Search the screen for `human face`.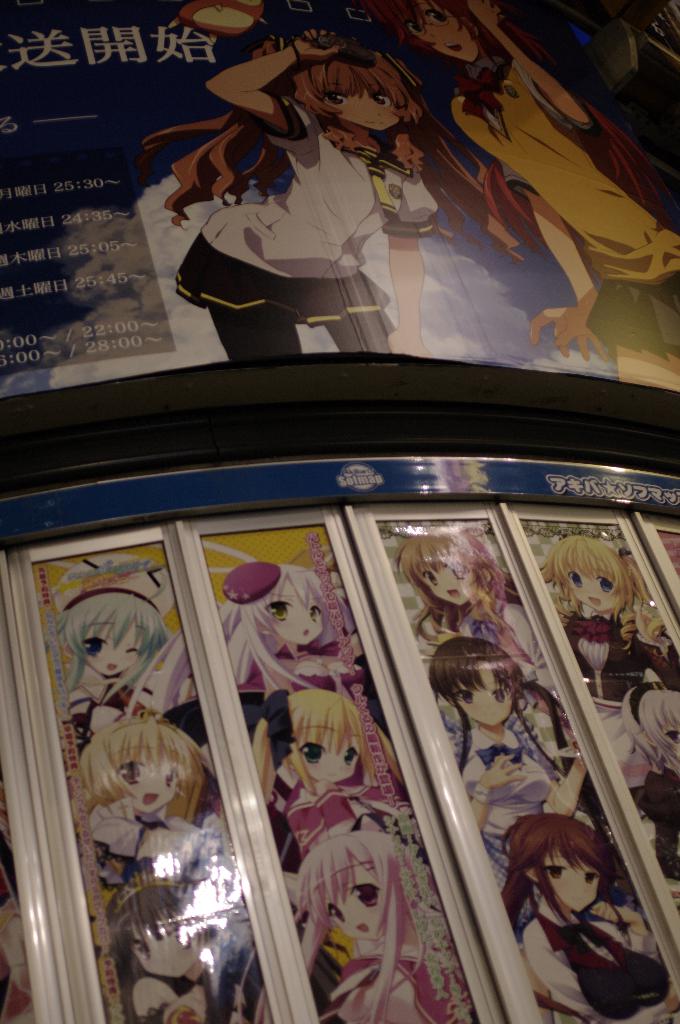
Found at 324:90:402:130.
